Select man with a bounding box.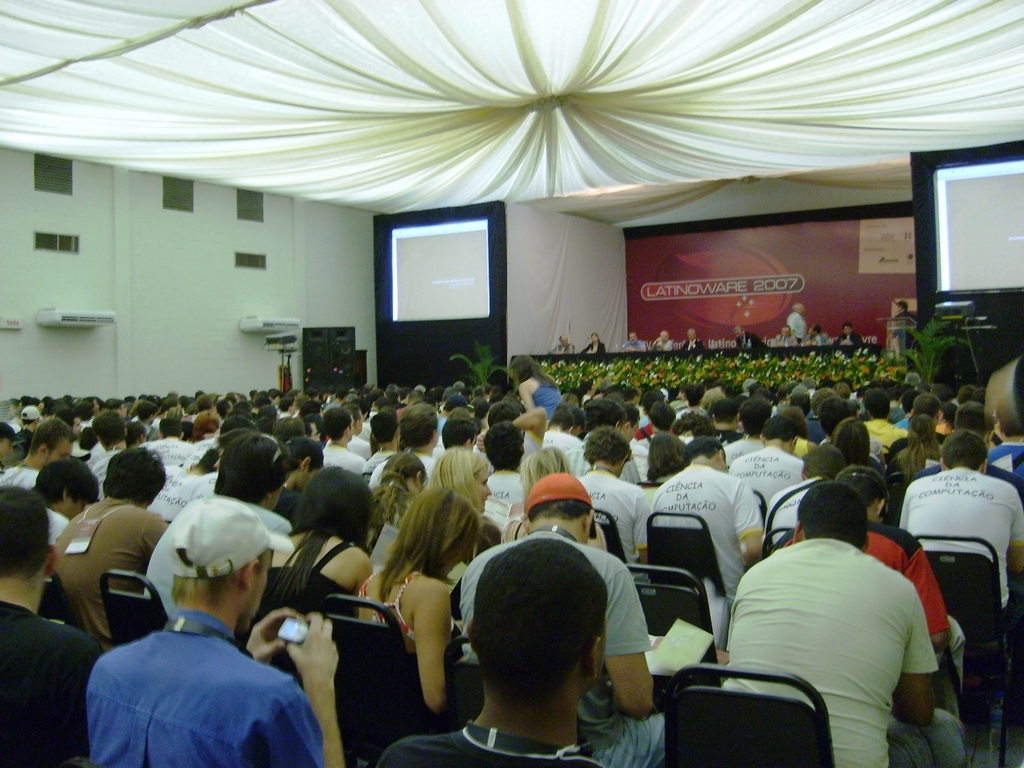
box=[622, 330, 646, 352].
